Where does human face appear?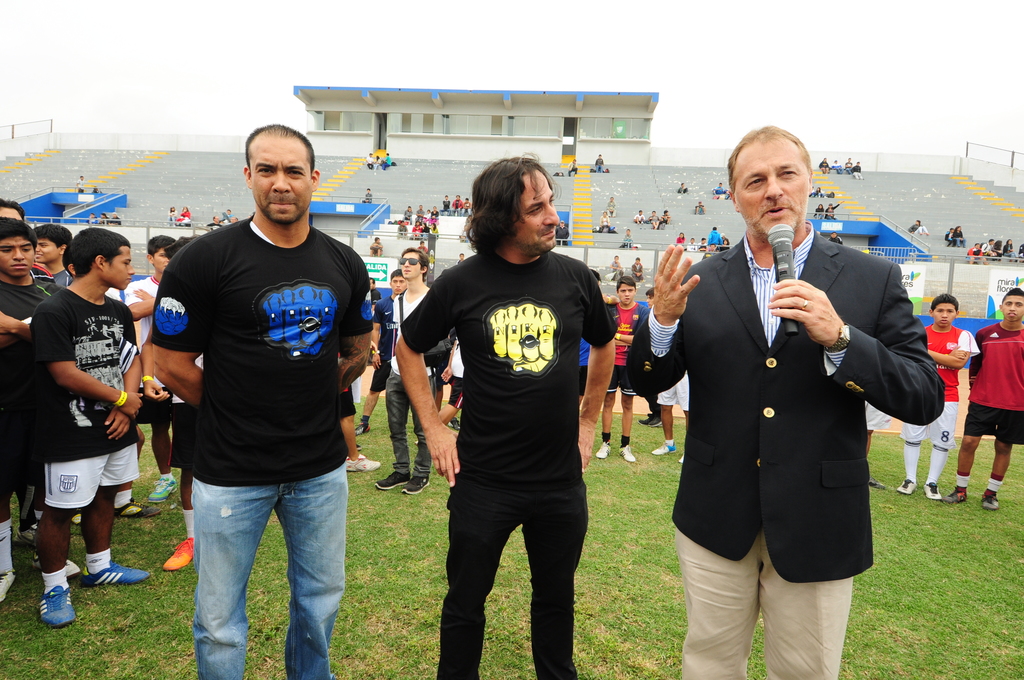
Appears at box=[0, 237, 33, 277].
